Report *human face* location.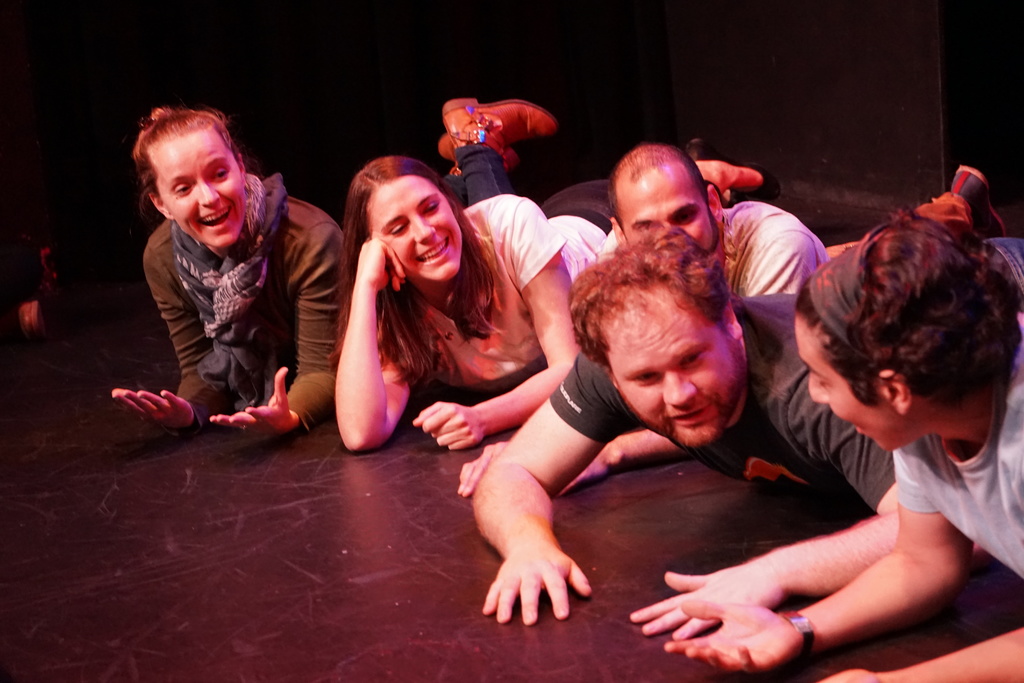
Report: x1=146 y1=128 x2=244 y2=248.
